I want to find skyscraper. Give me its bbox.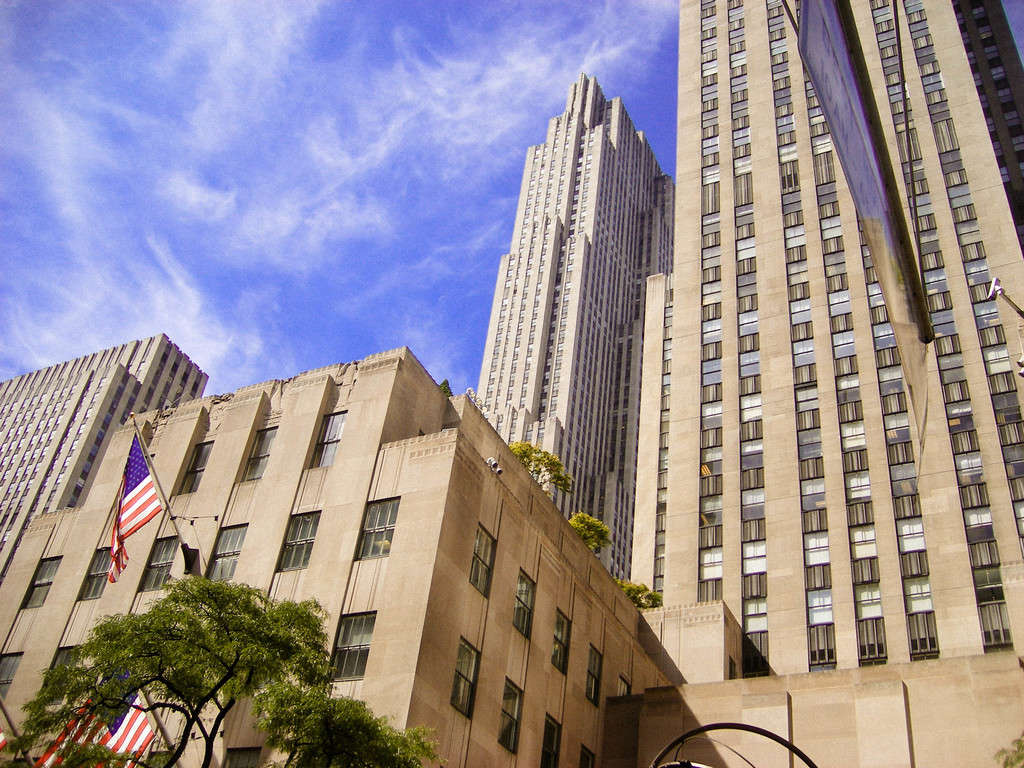
[left=0, top=0, right=1023, bottom=767].
